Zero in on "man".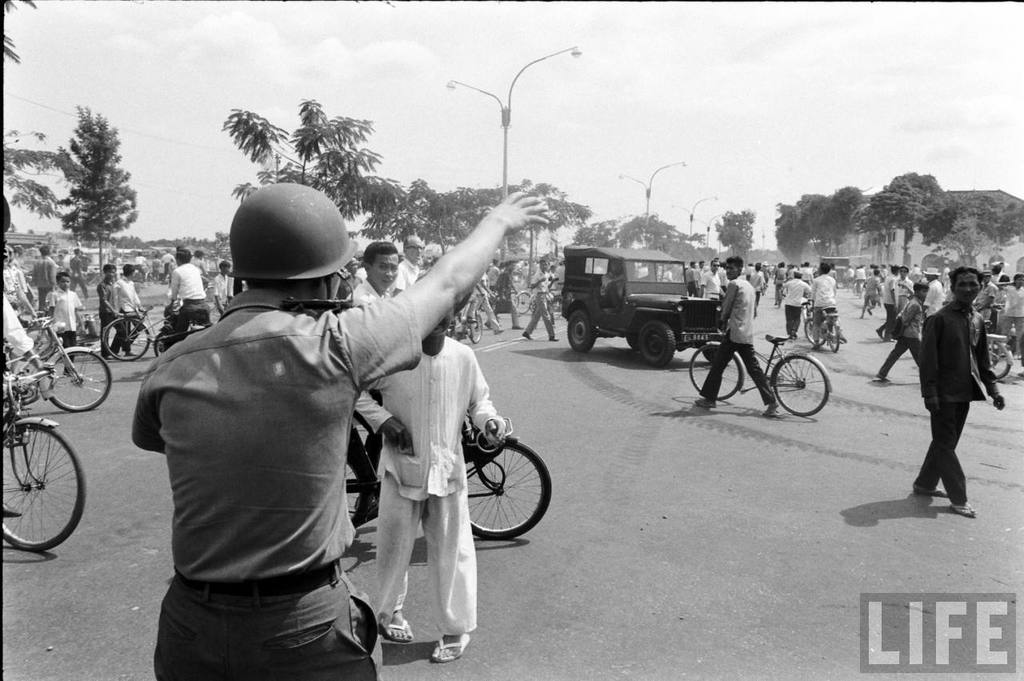
Zeroed in: 690/254/781/417.
